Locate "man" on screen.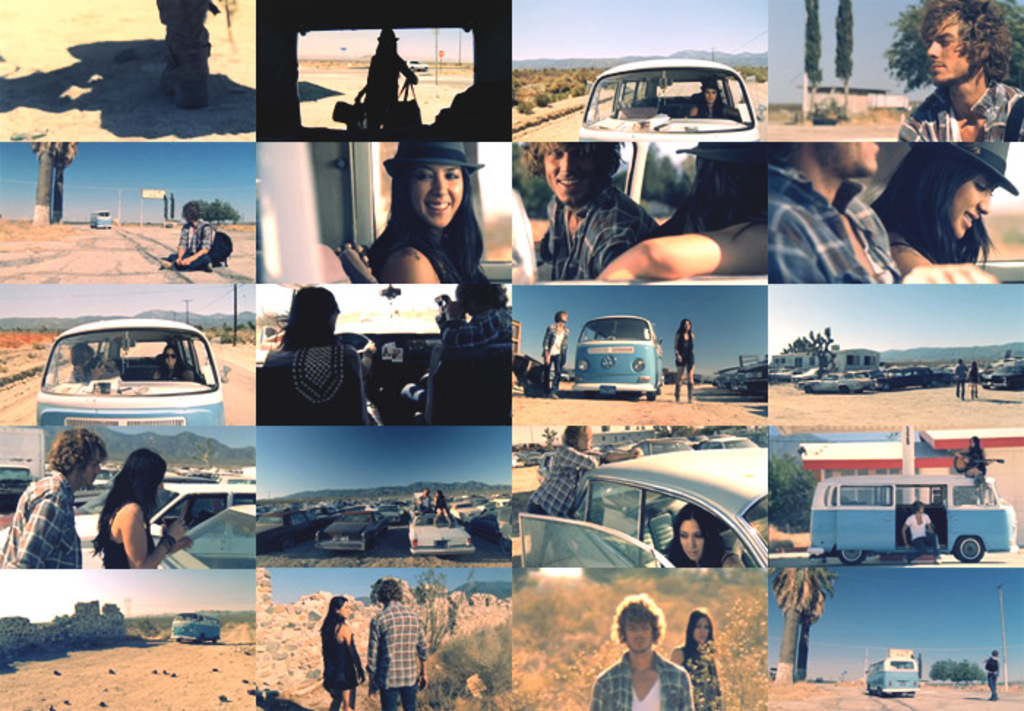
On screen at x1=159 y1=205 x2=222 y2=275.
